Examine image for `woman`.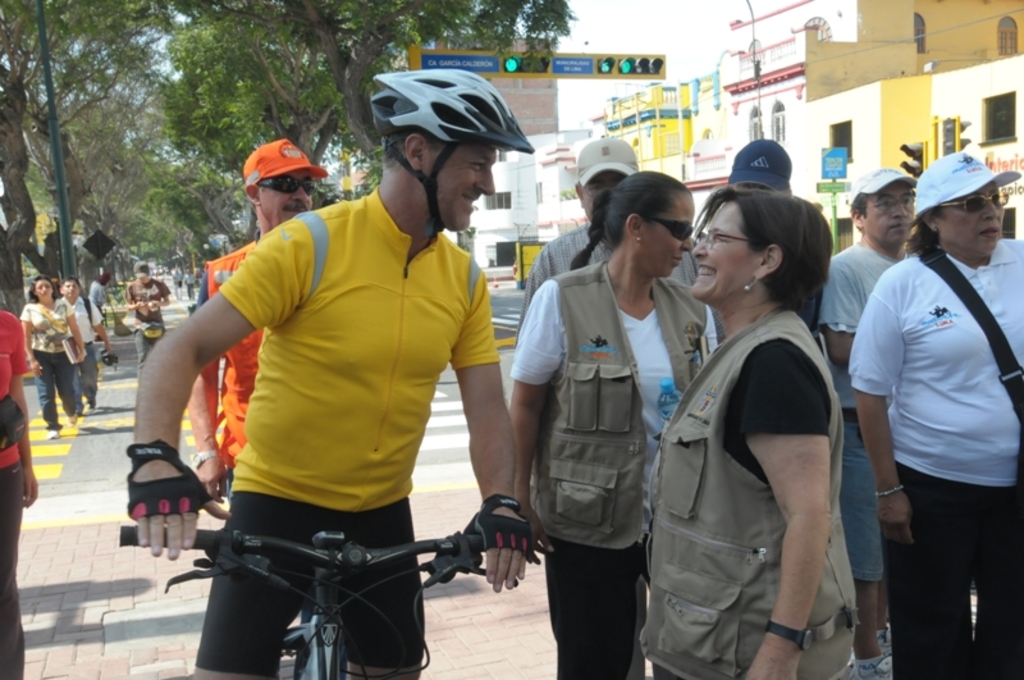
Examination result: [90,265,114,316].
